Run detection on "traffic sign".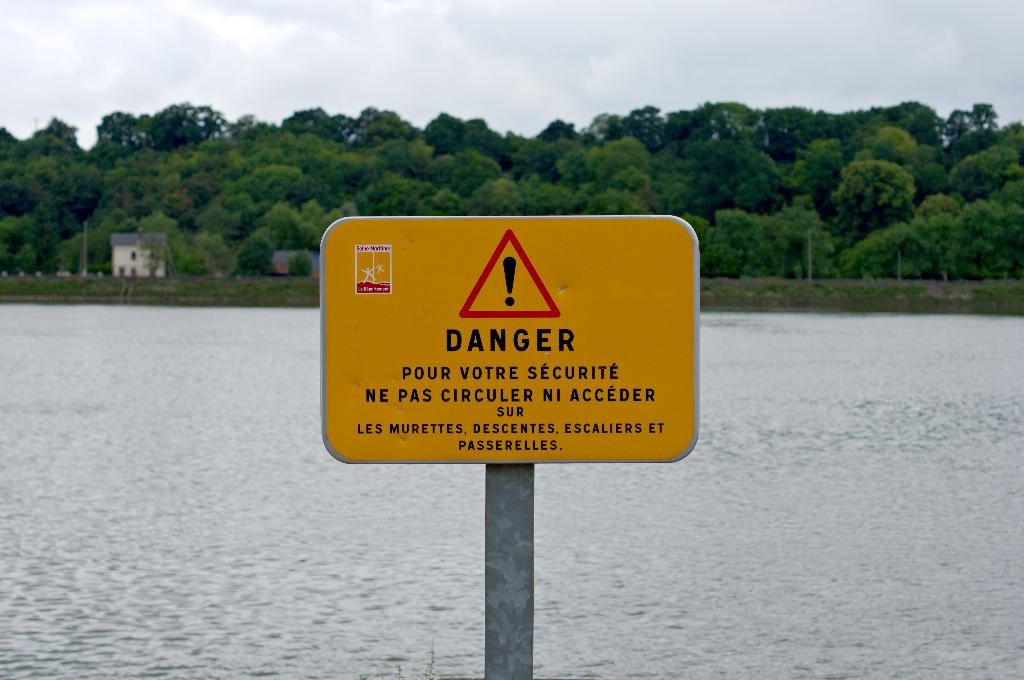
Result: left=319, top=212, right=701, bottom=464.
